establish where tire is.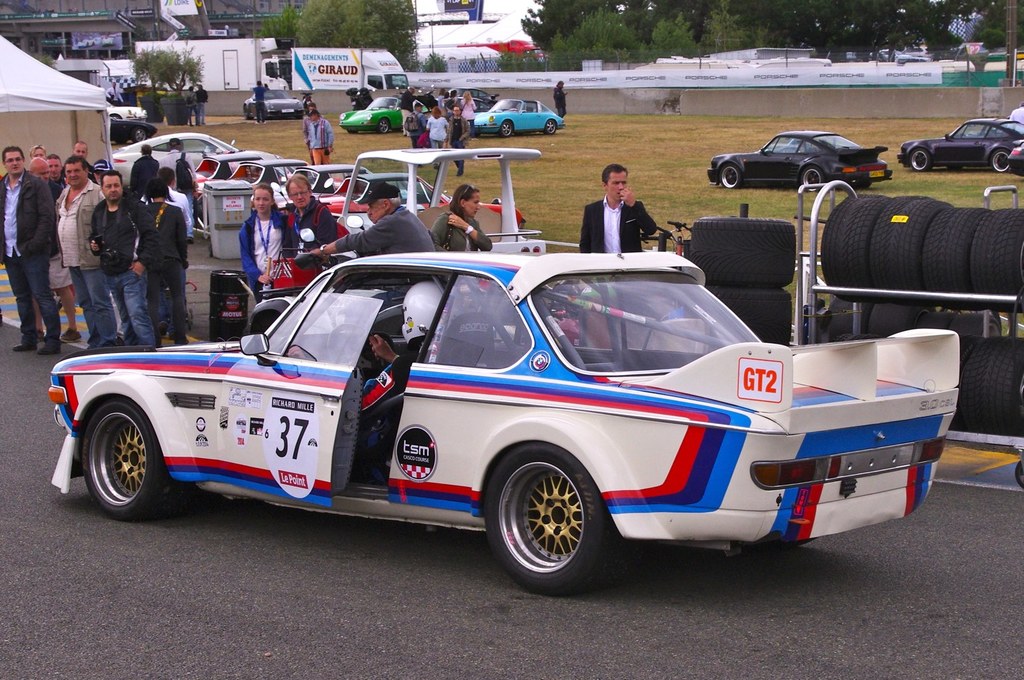
Established at pyautogui.locateOnScreen(948, 167, 963, 175).
